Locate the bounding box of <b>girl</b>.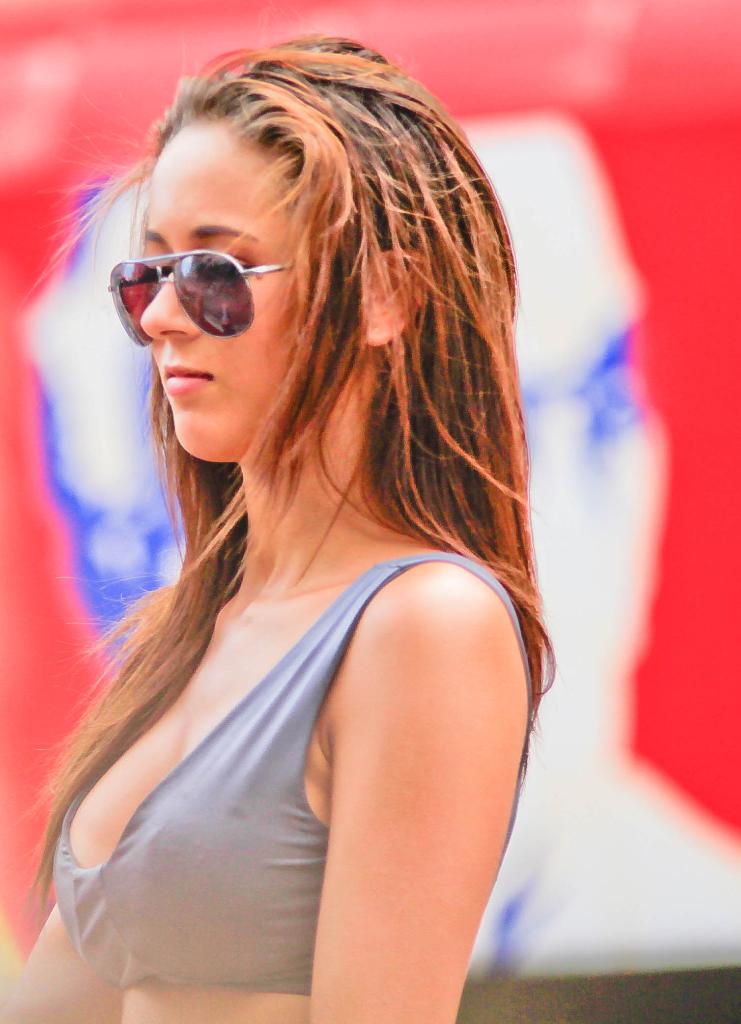
Bounding box: {"x1": 1, "y1": 30, "x2": 593, "y2": 1020}.
